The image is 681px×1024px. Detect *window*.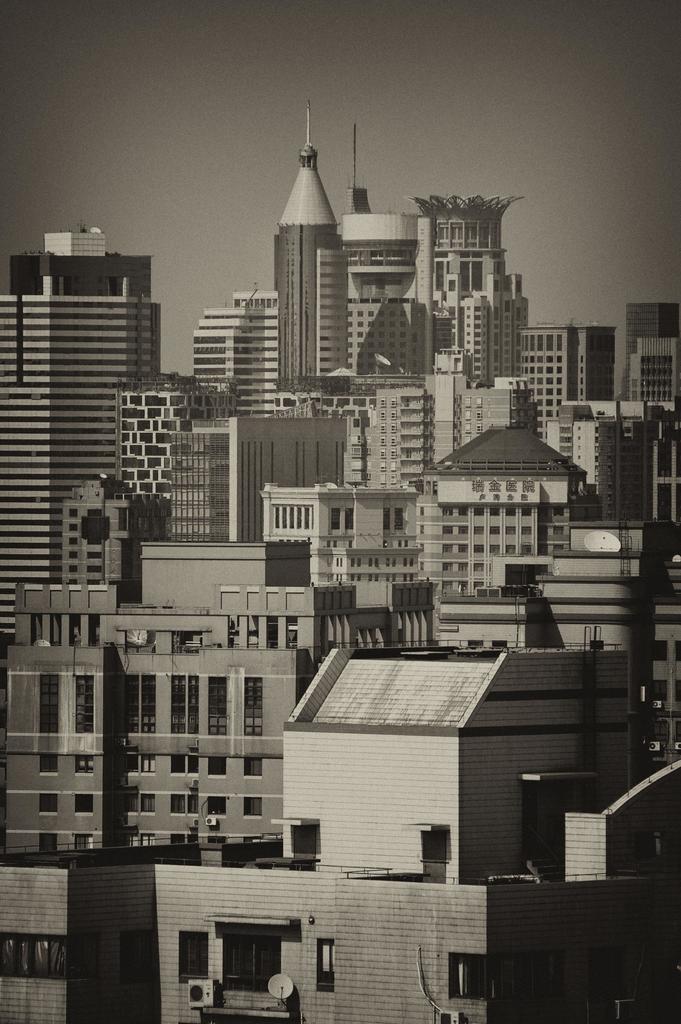
Detection: (left=190, top=758, right=197, bottom=776).
